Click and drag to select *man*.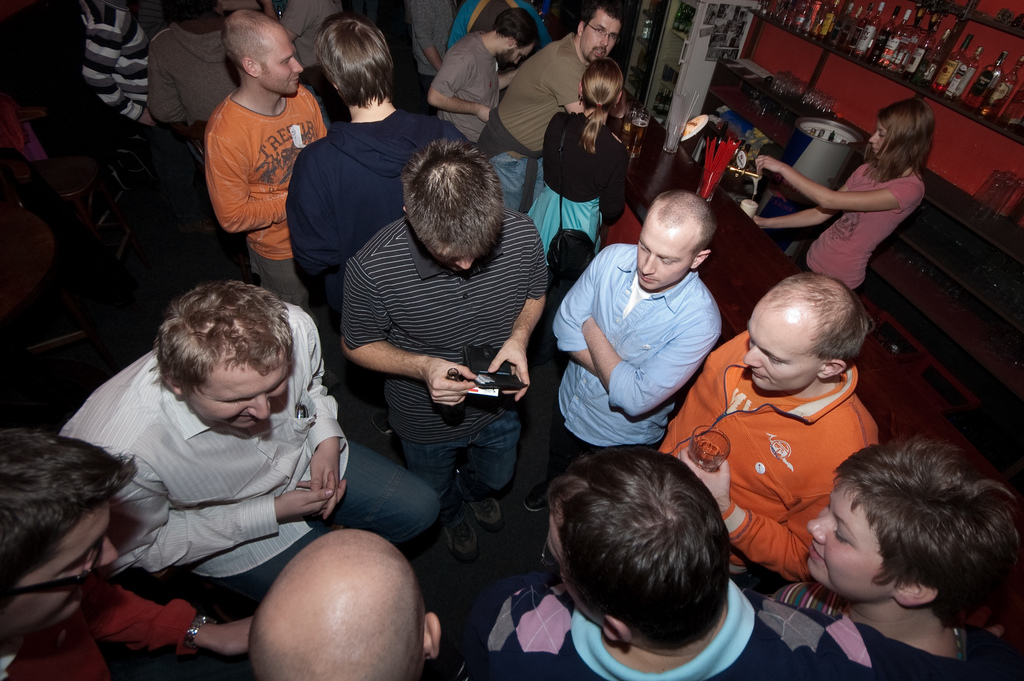
Selection: (x1=61, y1=279, x2=440, y2=632).
